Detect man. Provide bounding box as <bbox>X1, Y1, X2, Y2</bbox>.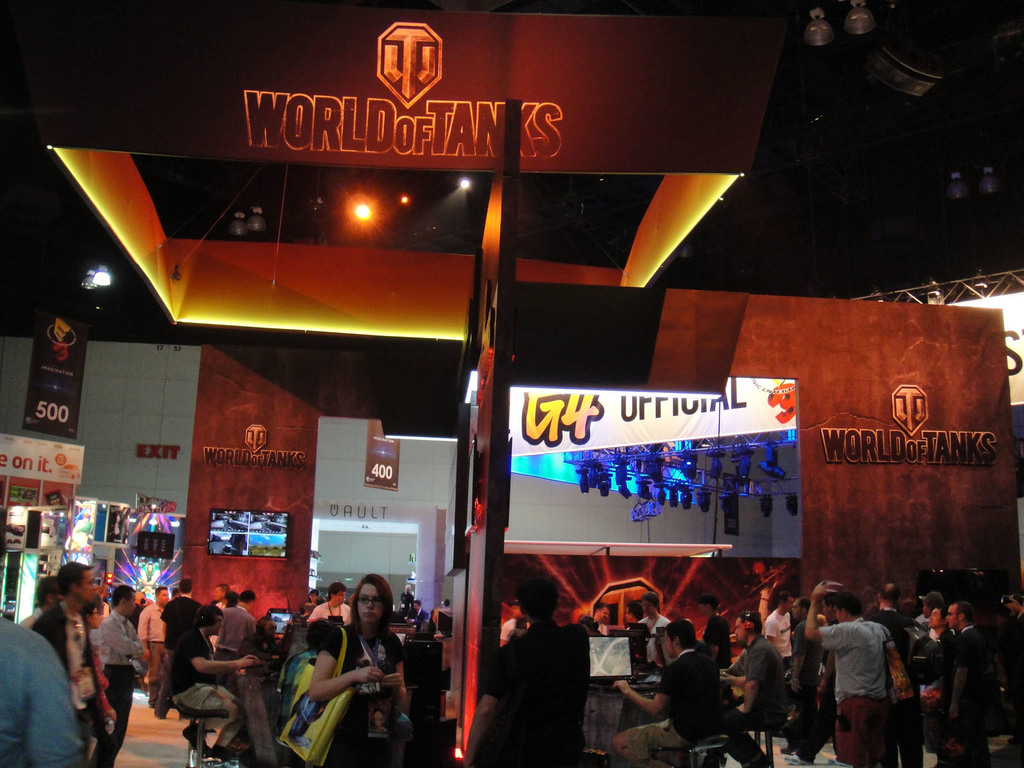
<bbox>232, 614, 285, 669</bbox>.
